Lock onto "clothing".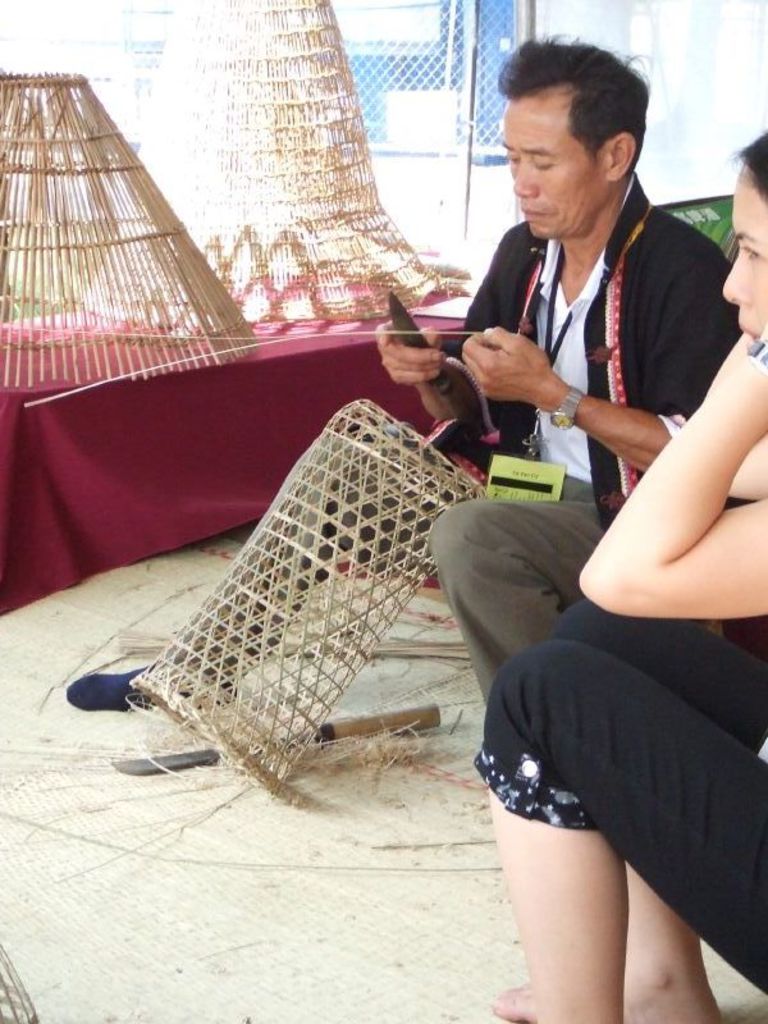
Locked: 472, 494, 767, 995.
